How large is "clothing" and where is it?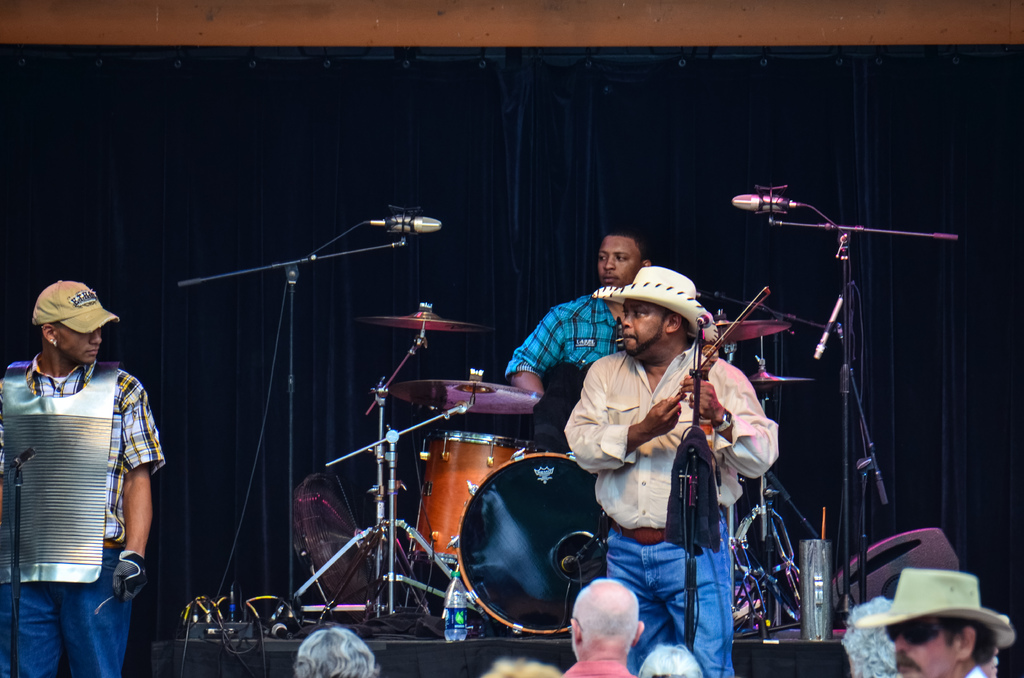
Bounding box: rect(504, 296, 628, 381).
